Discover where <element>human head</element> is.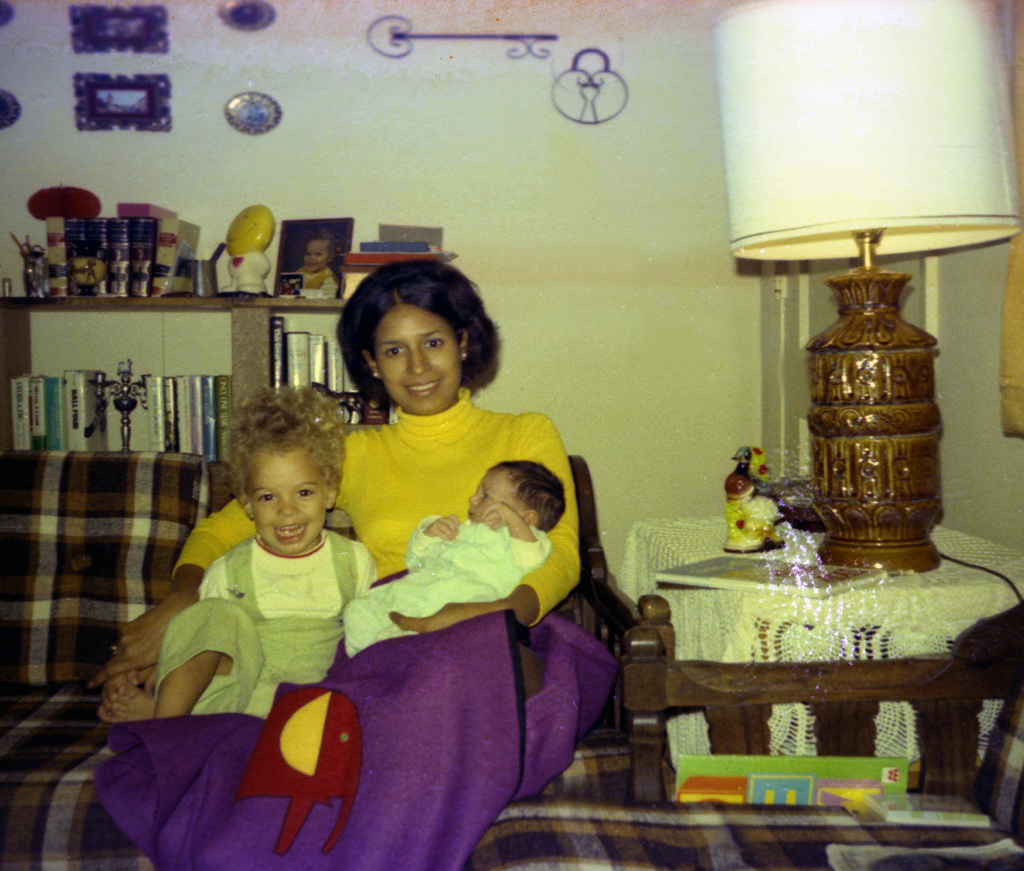
Discovered at l=332, t=255, r=504, b=415.
